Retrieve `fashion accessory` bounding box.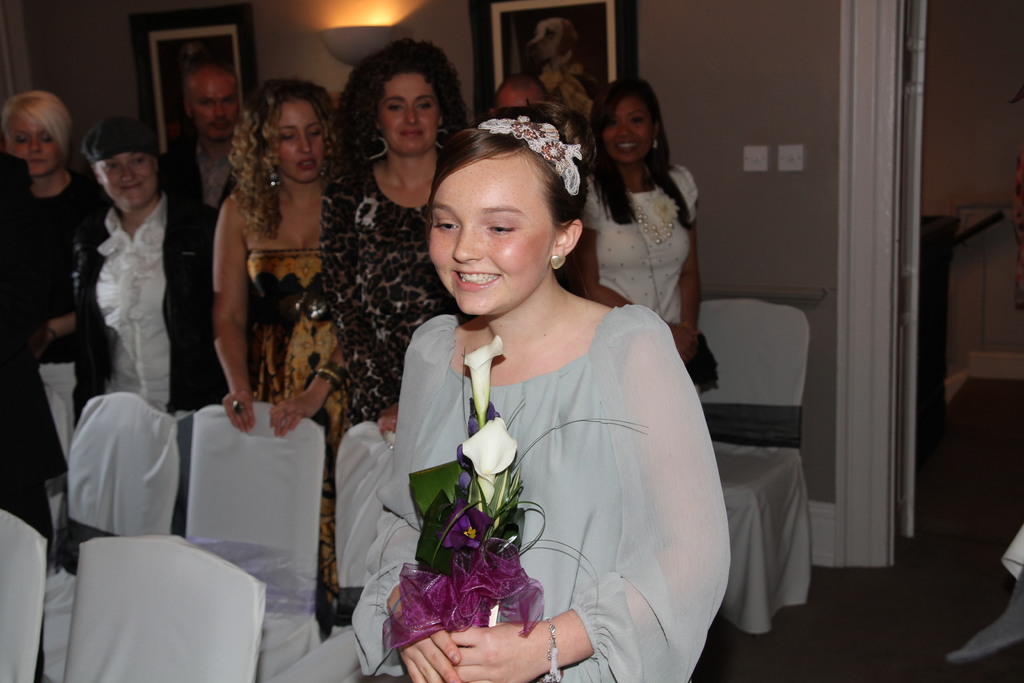
Bounding box: bbox=(544, 618, 564, 682).
